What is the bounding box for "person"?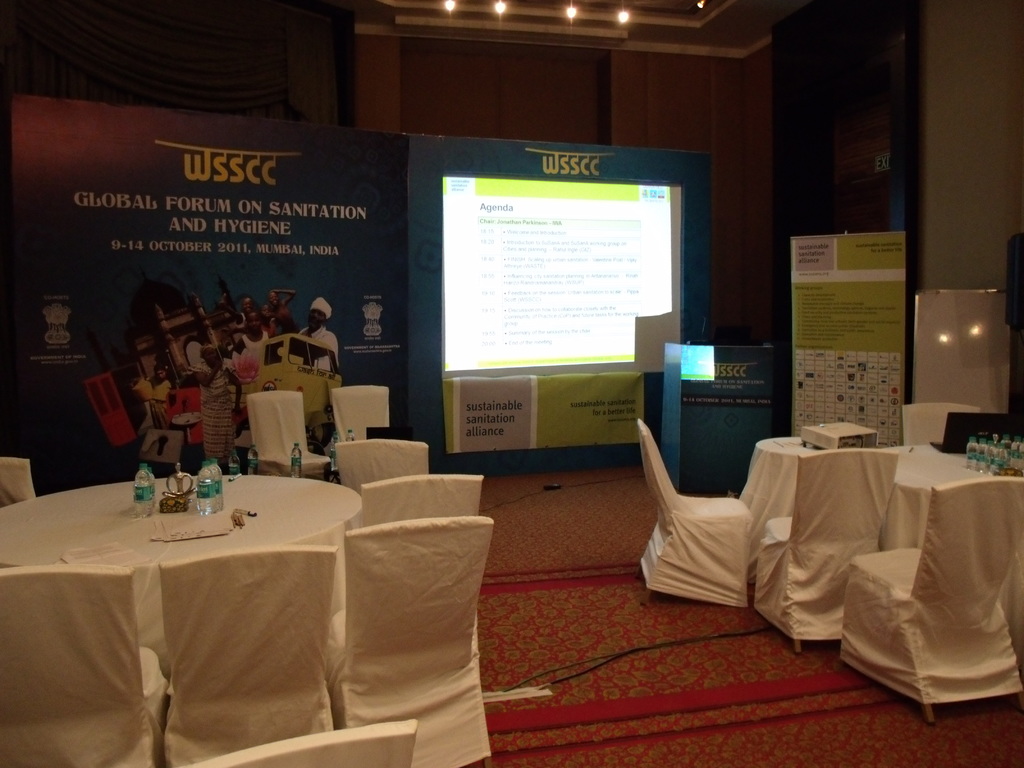
locate(266, 300, 285, 348).
